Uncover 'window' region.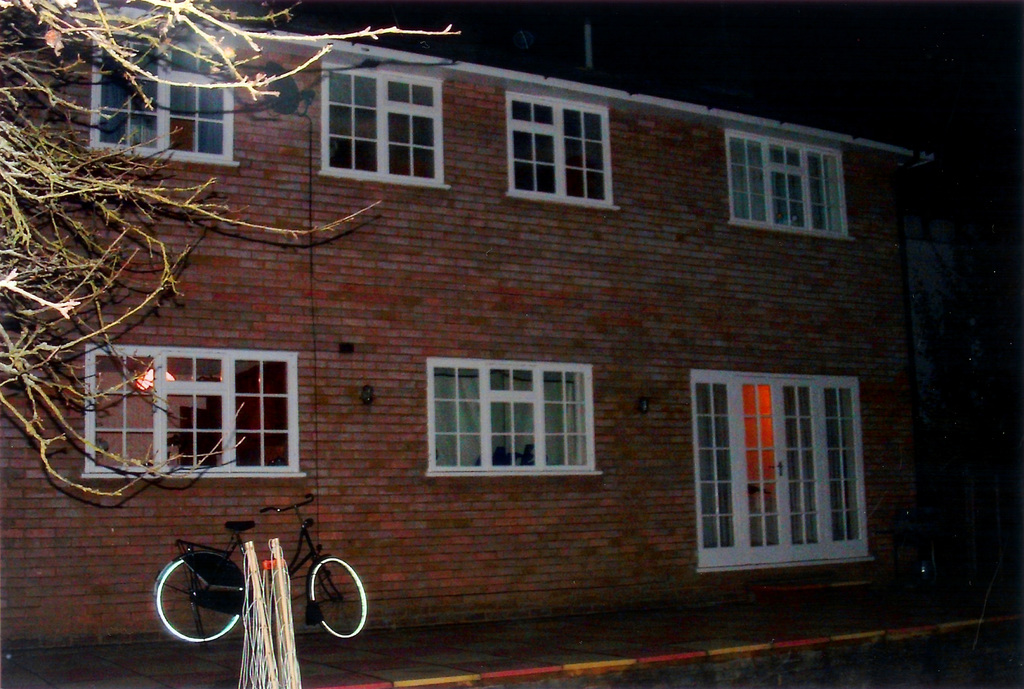
Uncovered: BBox(724, 132, 850, 237).
